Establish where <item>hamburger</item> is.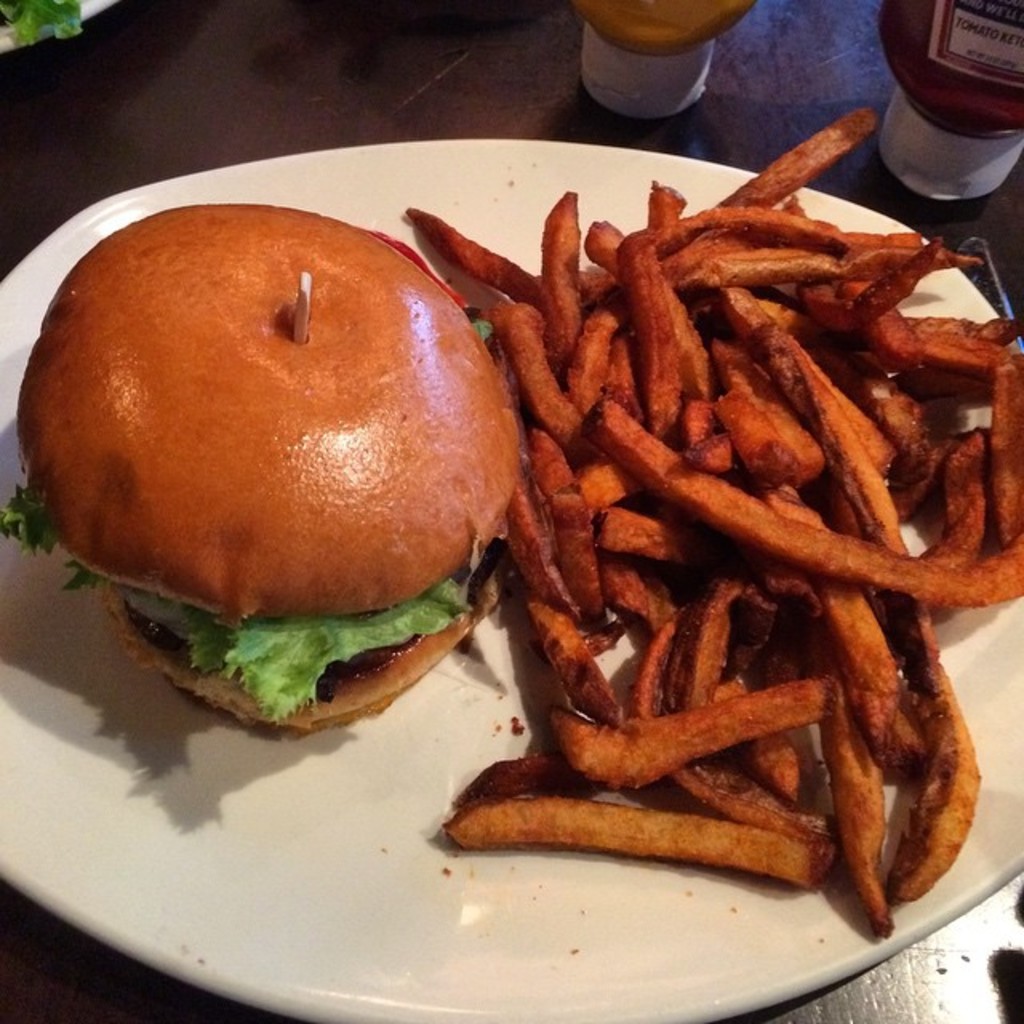
Established at box(0, 203, 530, 734).
